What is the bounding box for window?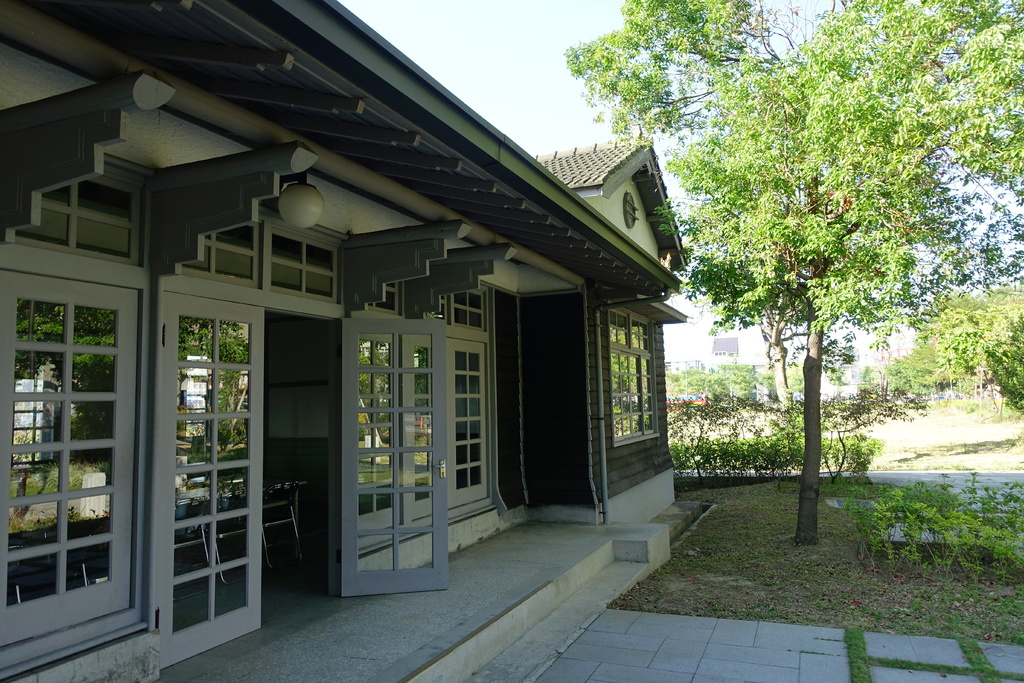
box(269, 233, 335, 299).
